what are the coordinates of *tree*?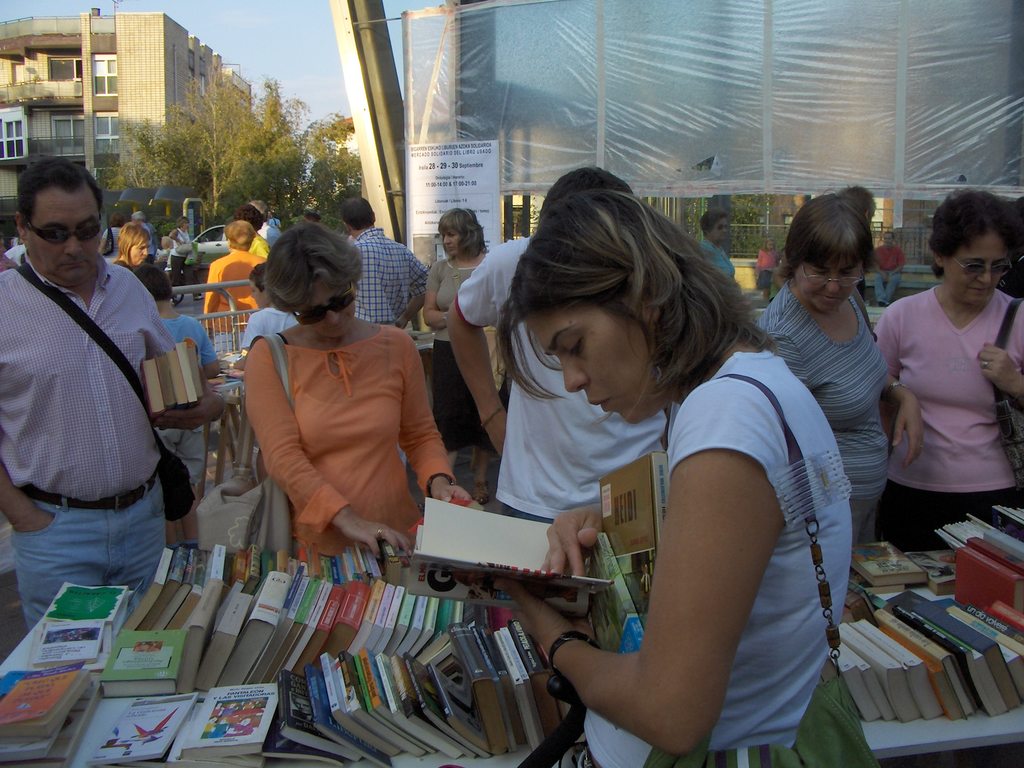
left=673, top=195, right=780, bottom=259.
